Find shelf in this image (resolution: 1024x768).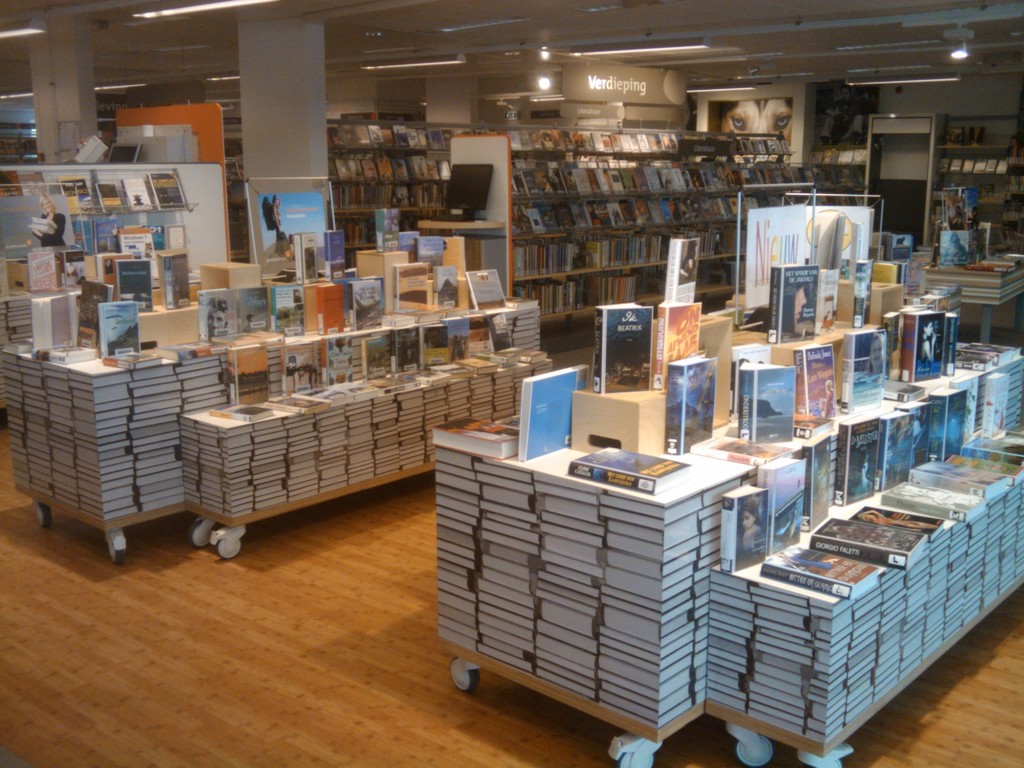
{"left": 503, "top": 193, "right": 683, "bottom": 236}.
